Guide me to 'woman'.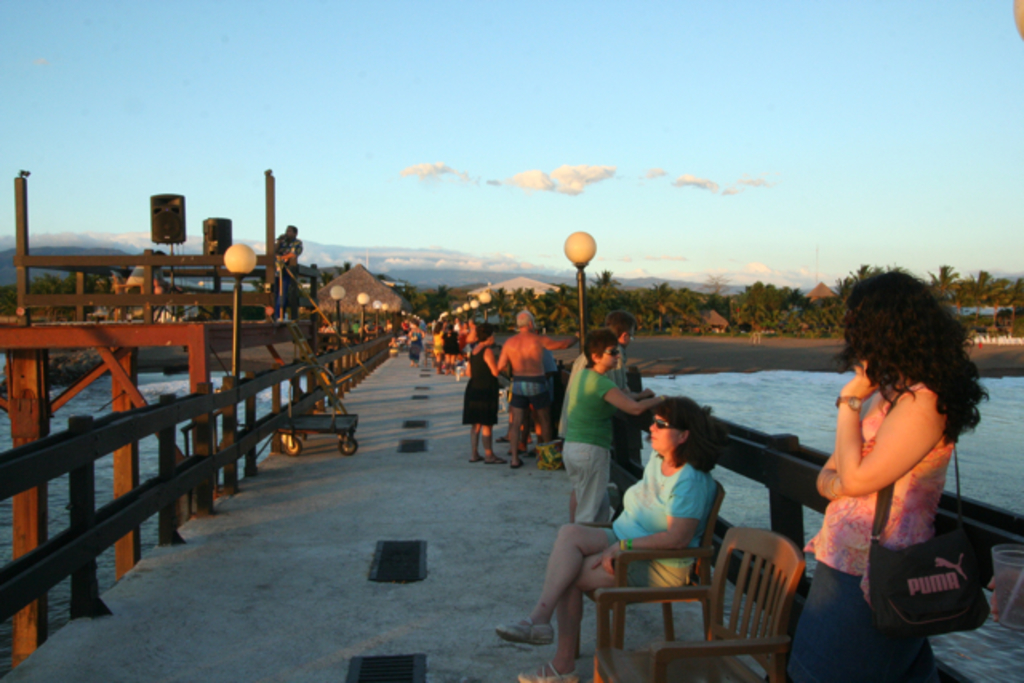
Guidance: [left=427, top=320, right=445, bottom=371].
